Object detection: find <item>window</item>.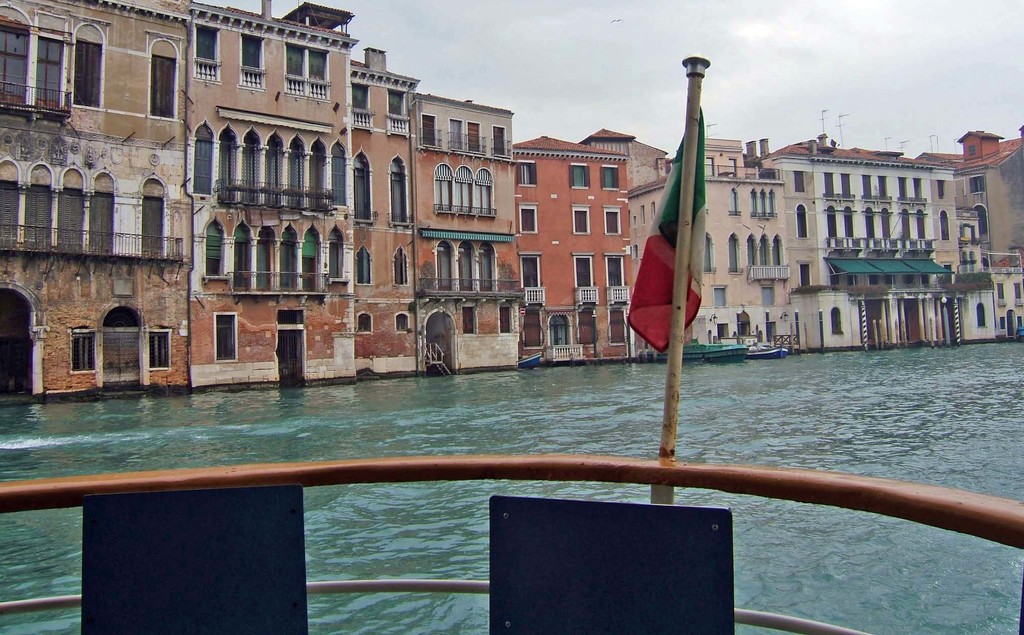
pyautogui.locateOnScreen(356, 313, 371, 333).
